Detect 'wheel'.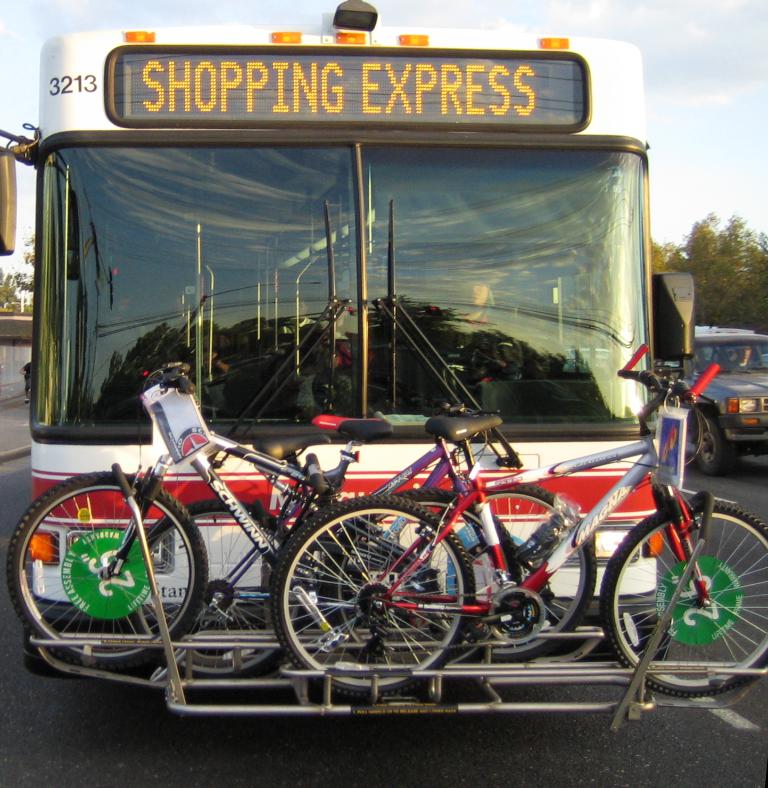
Detected at (9,474,207,669).
